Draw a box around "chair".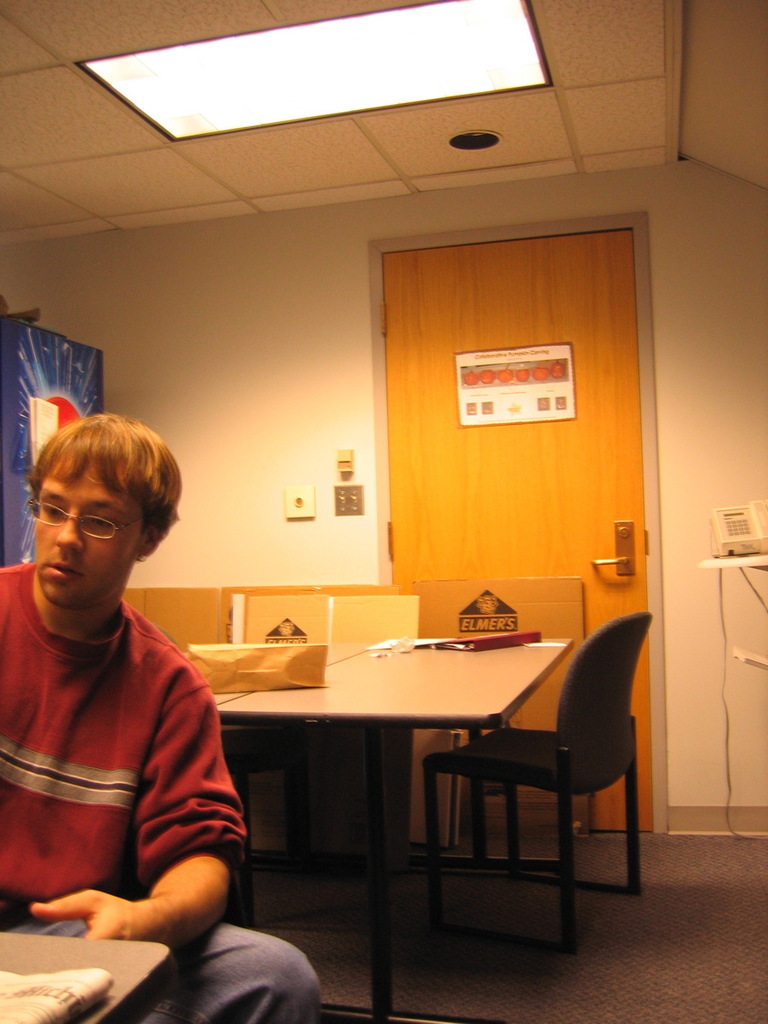
[474,614,643,934].
